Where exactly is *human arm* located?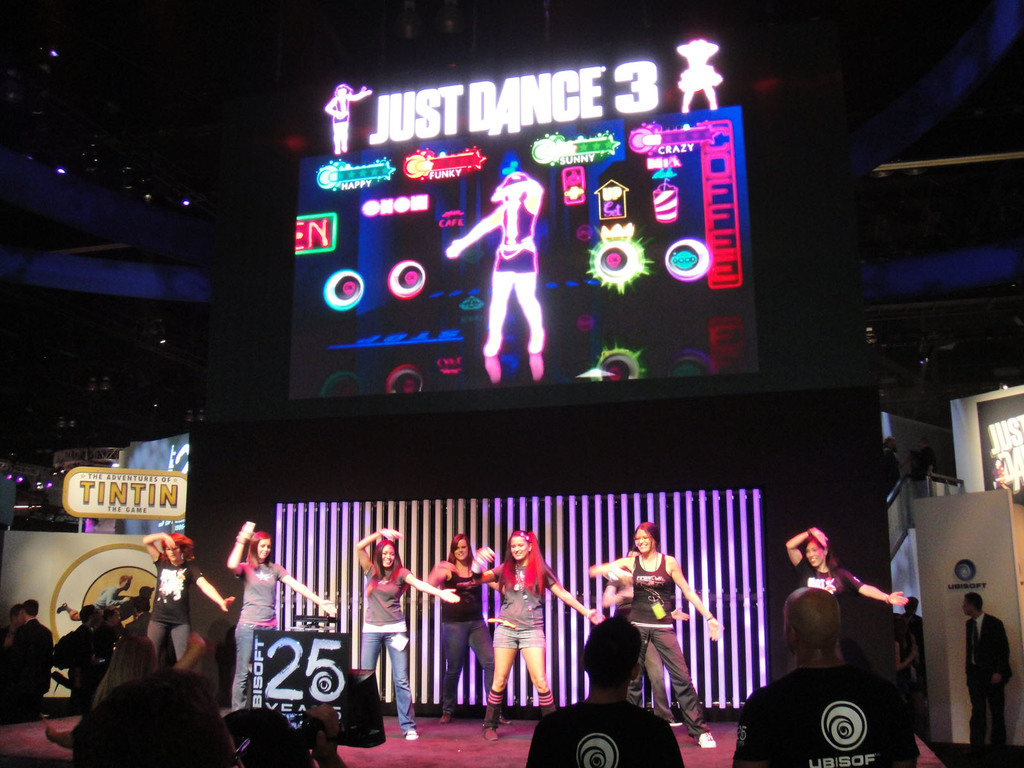
Its bounding box is (x1=464, y1=547, x2=504, y2=579).
